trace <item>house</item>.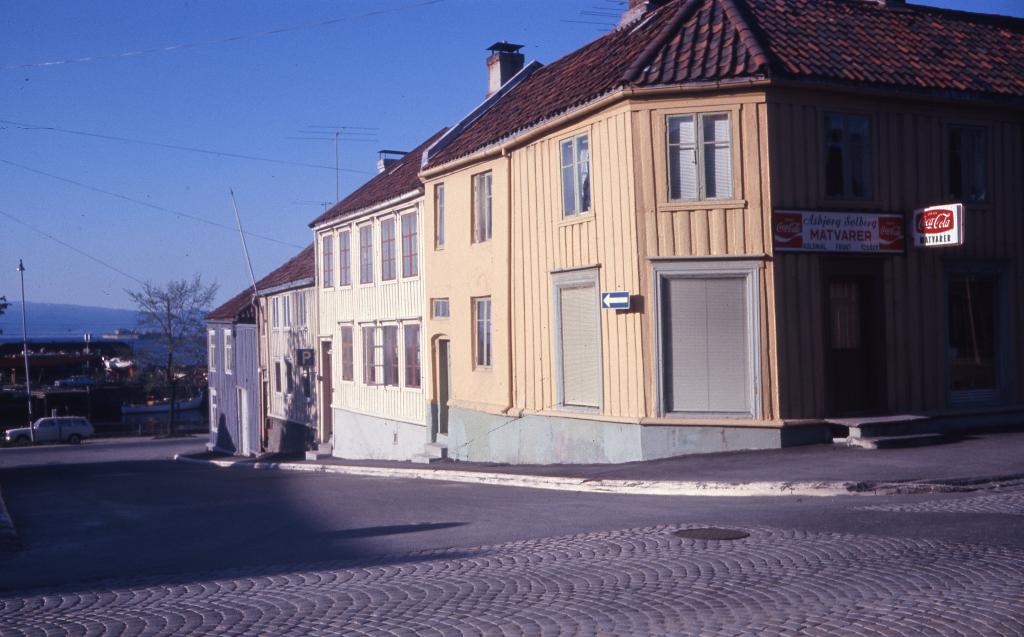
Traced to {"left": 44, "top": 371, "right": 119, "bottom": 429}.
